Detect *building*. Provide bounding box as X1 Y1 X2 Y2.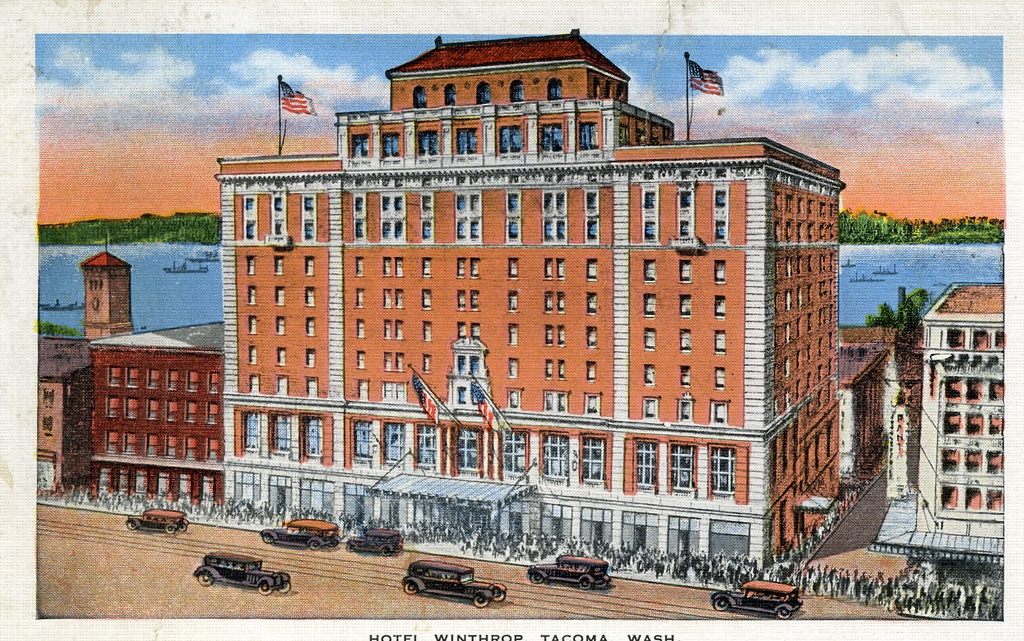
86 312 221 508.
